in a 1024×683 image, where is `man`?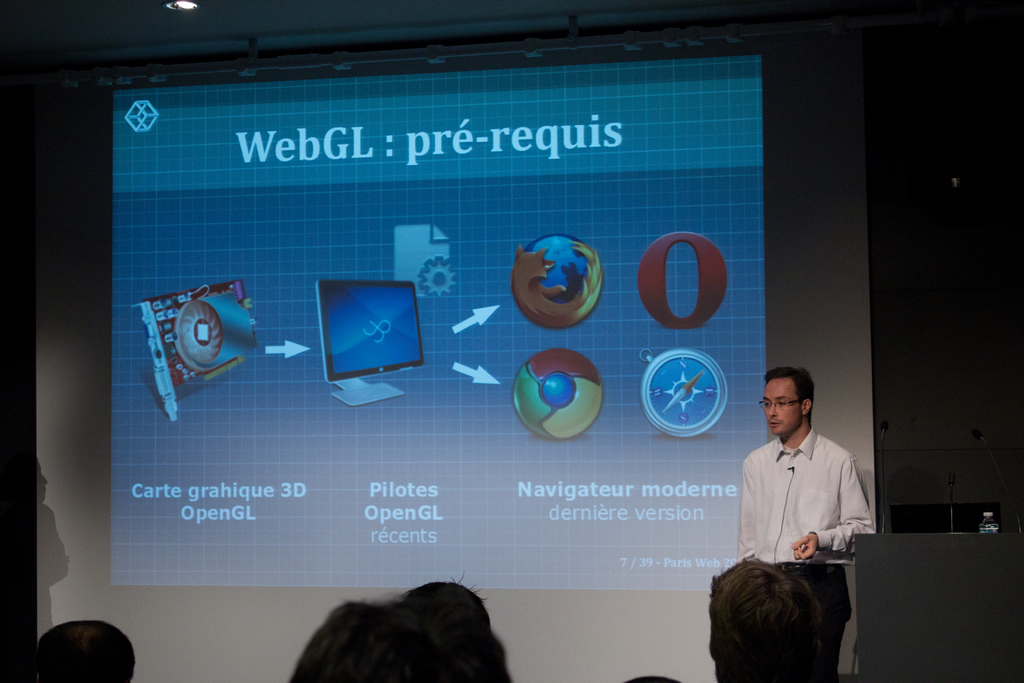
{"left": 734, "top": 367, "right": 876, "bottom": 682}.
